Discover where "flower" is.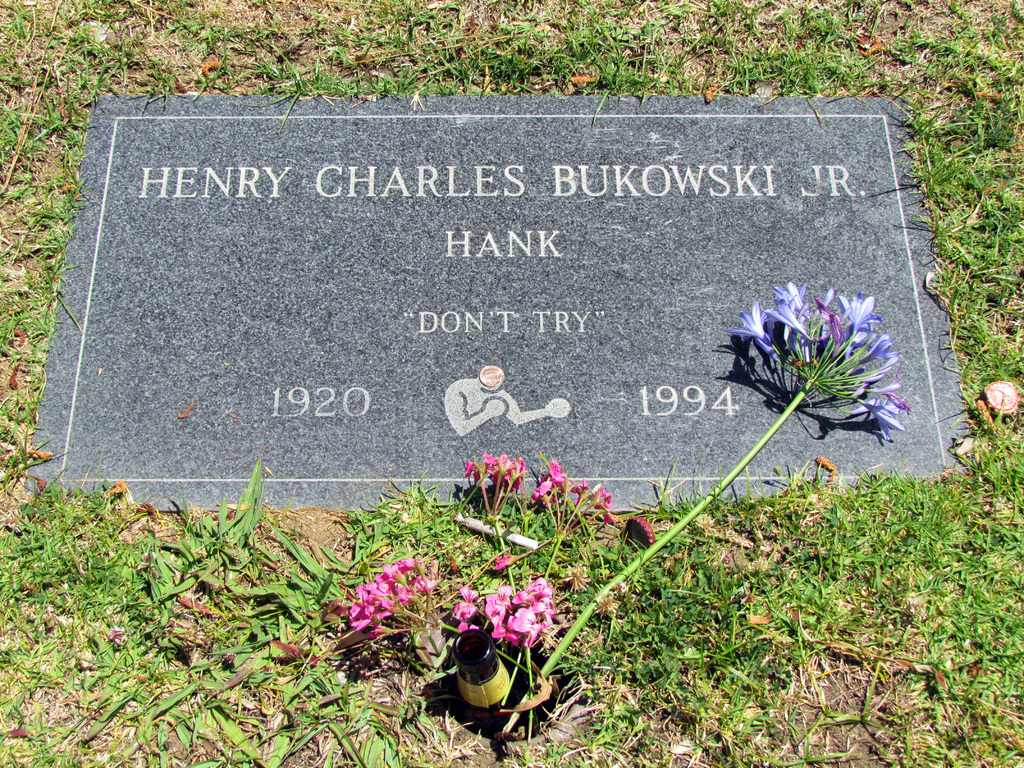
Discovered at bbox=[533, 457, 579, 528].
